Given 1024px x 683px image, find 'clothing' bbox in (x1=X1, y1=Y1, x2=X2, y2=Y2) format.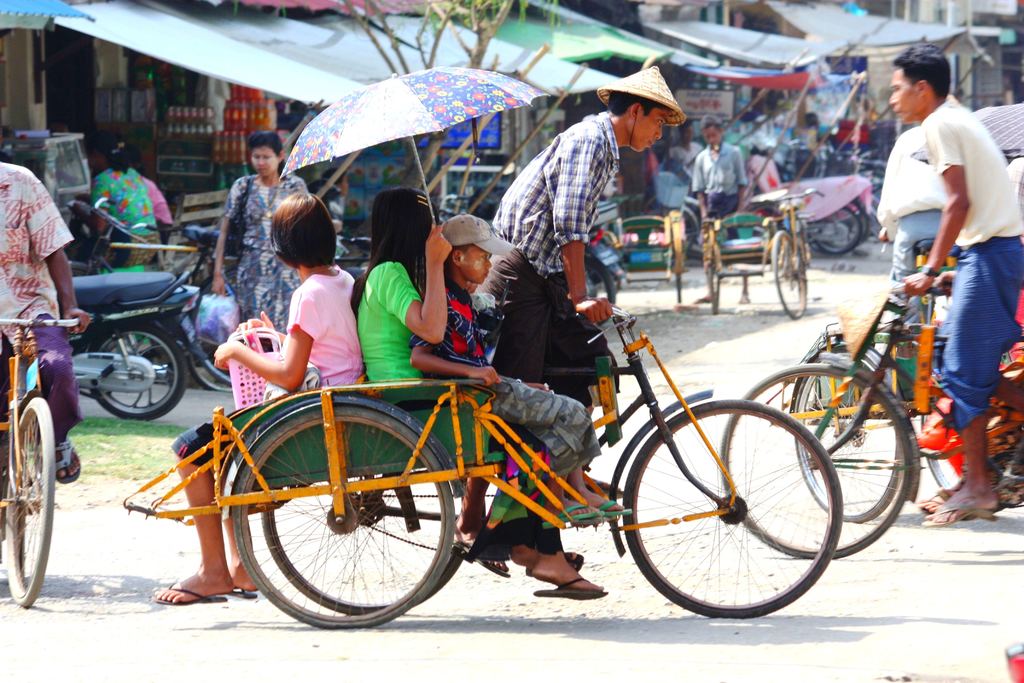
(x1=492, y1=108, x2=618, y2=272).
